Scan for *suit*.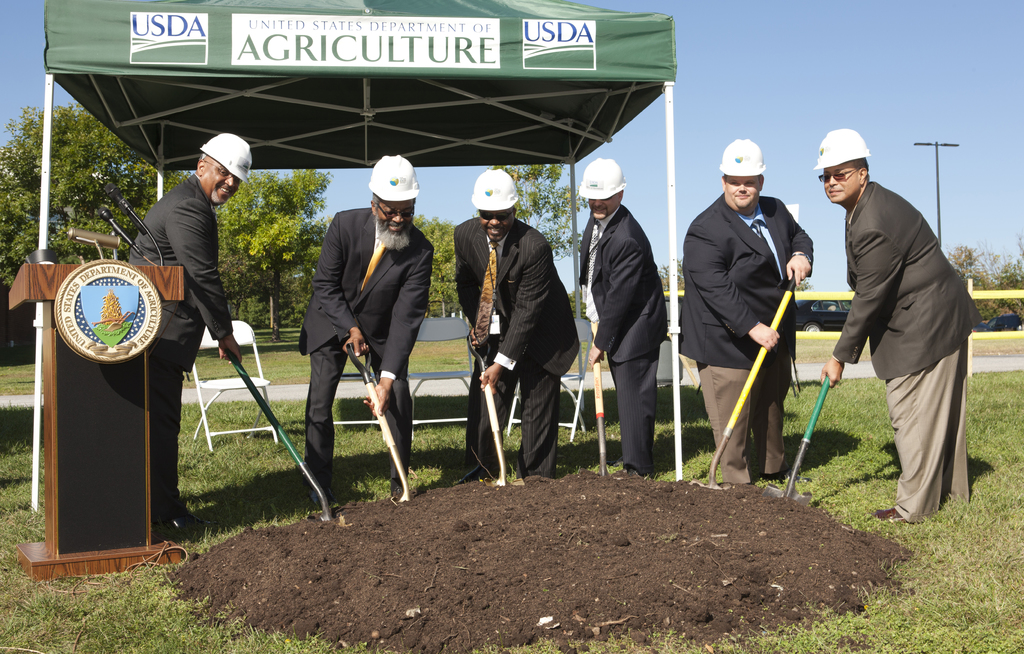
Scan result: 296 206 436 488.
